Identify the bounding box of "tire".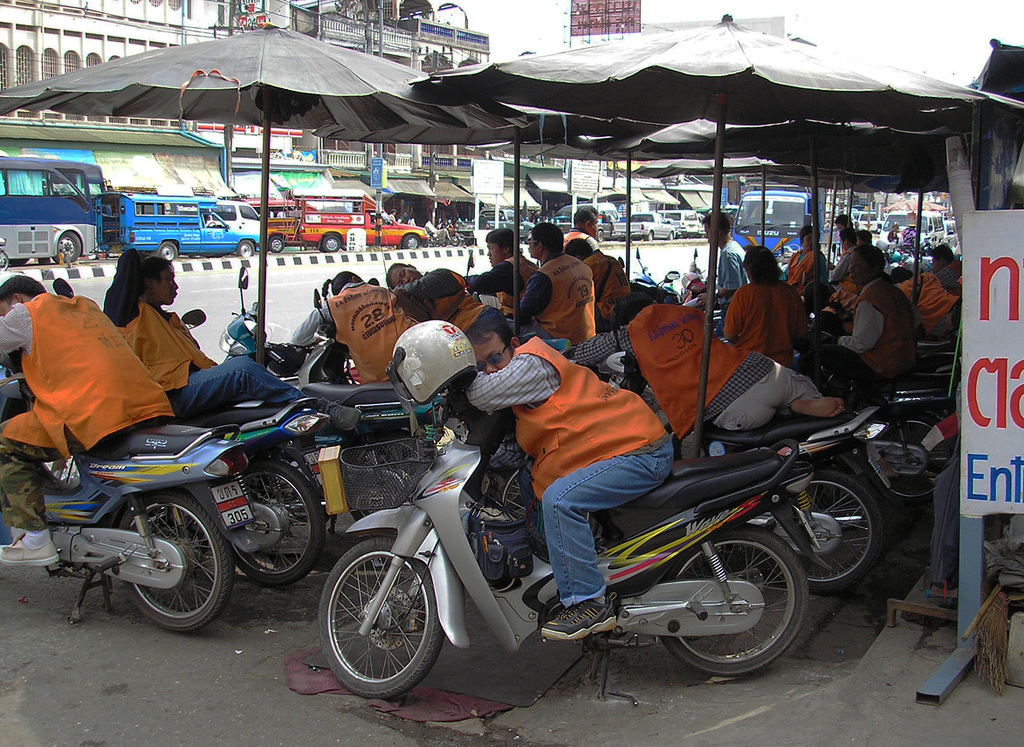
239,238,255,257.
